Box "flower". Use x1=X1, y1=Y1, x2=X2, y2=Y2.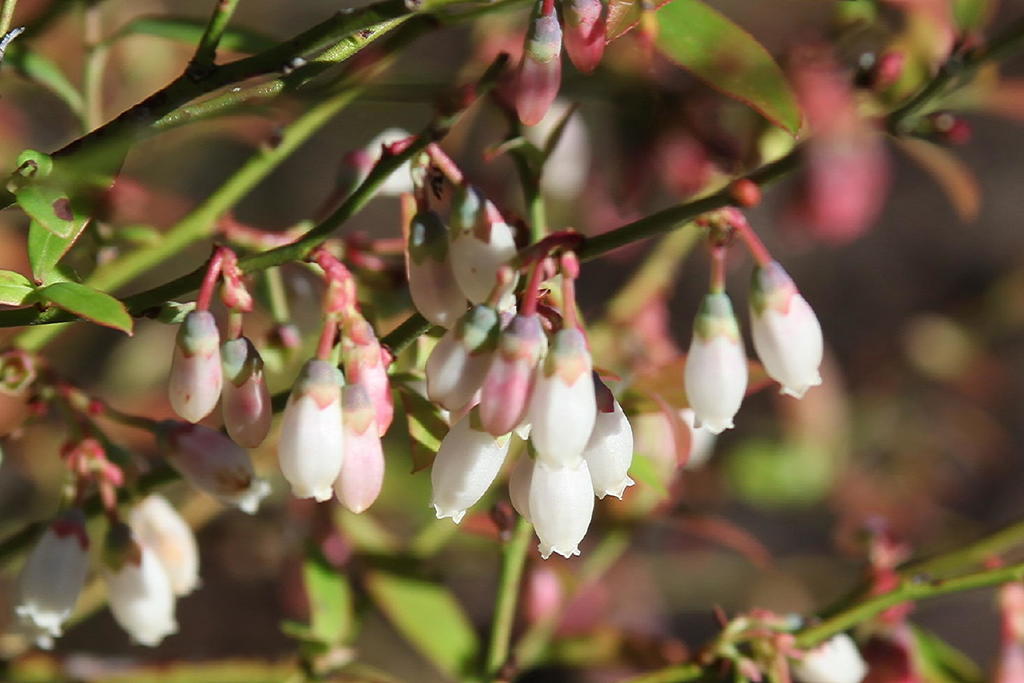
x1=129, y1=490, x2=193, y2=594.
